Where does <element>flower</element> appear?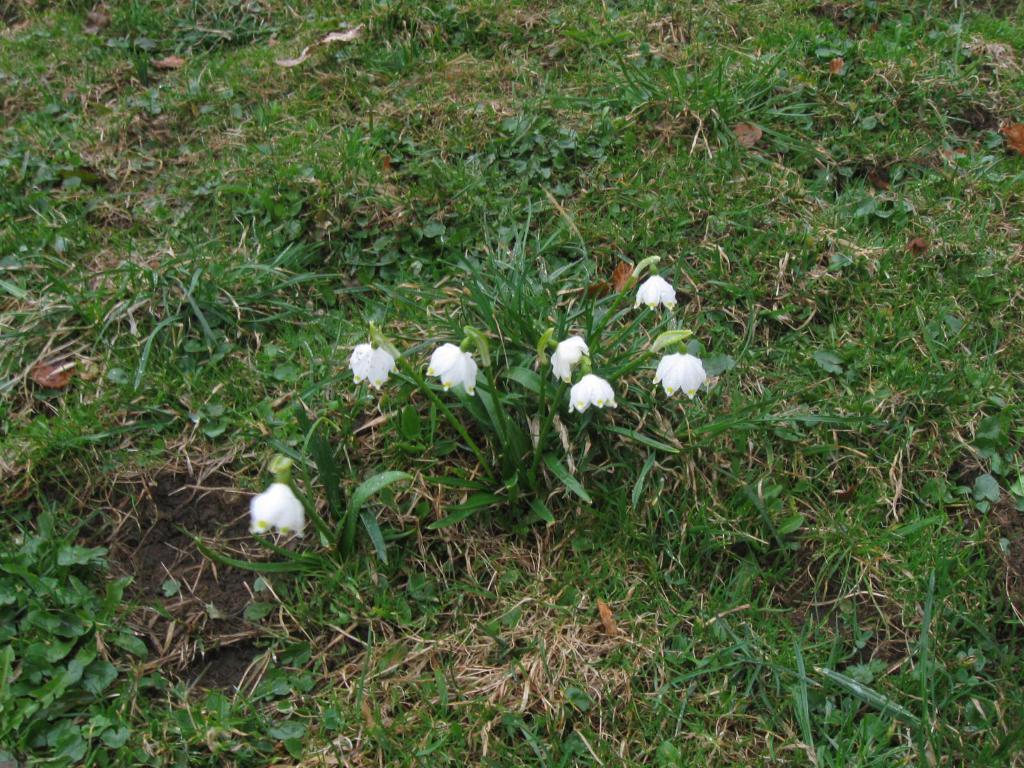
Appears at [652,336,722,401].
